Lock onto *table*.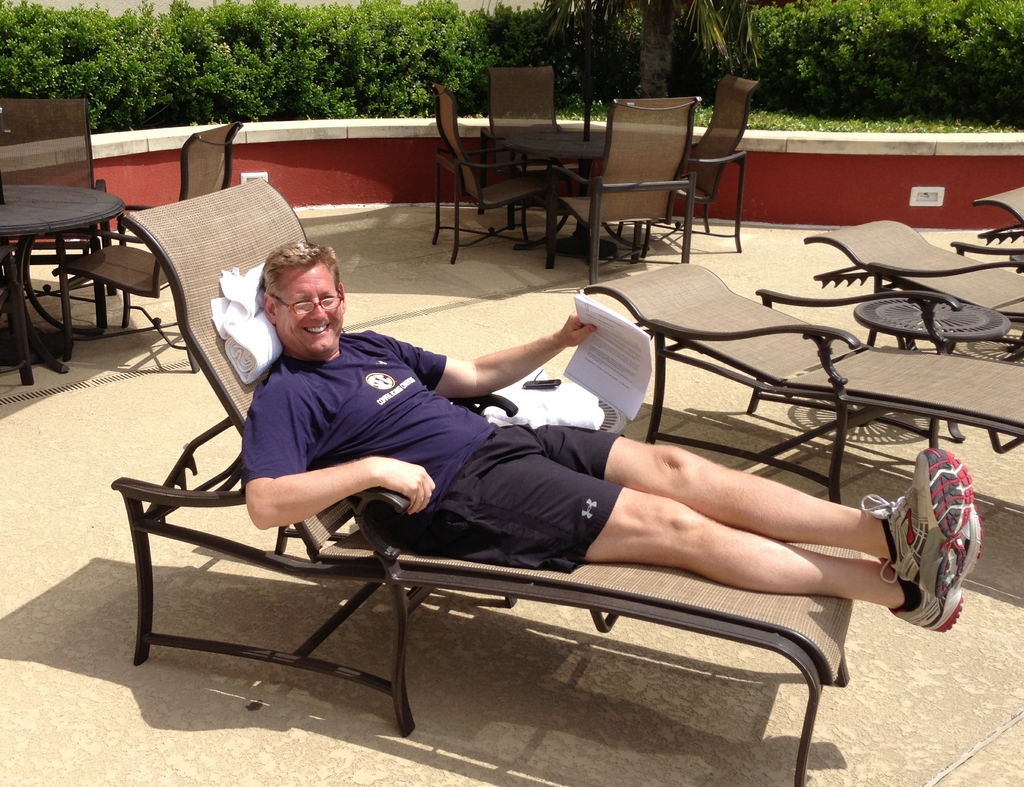
Locked: [x1=503, y1=122, x2=612, y2=279].
